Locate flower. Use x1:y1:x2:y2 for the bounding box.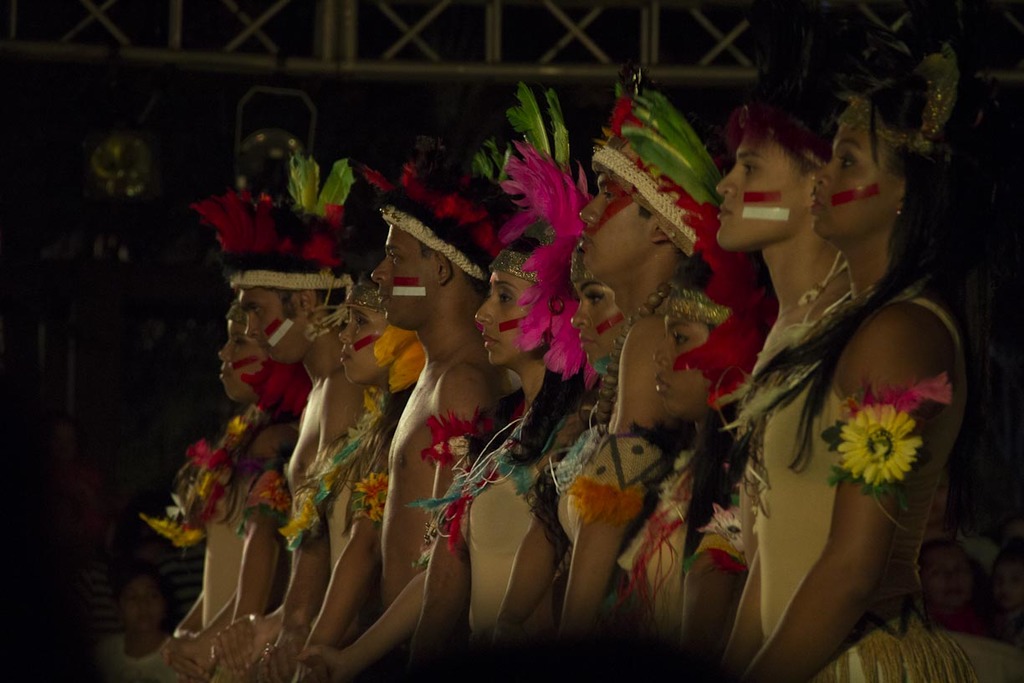
694:500:745:559.
